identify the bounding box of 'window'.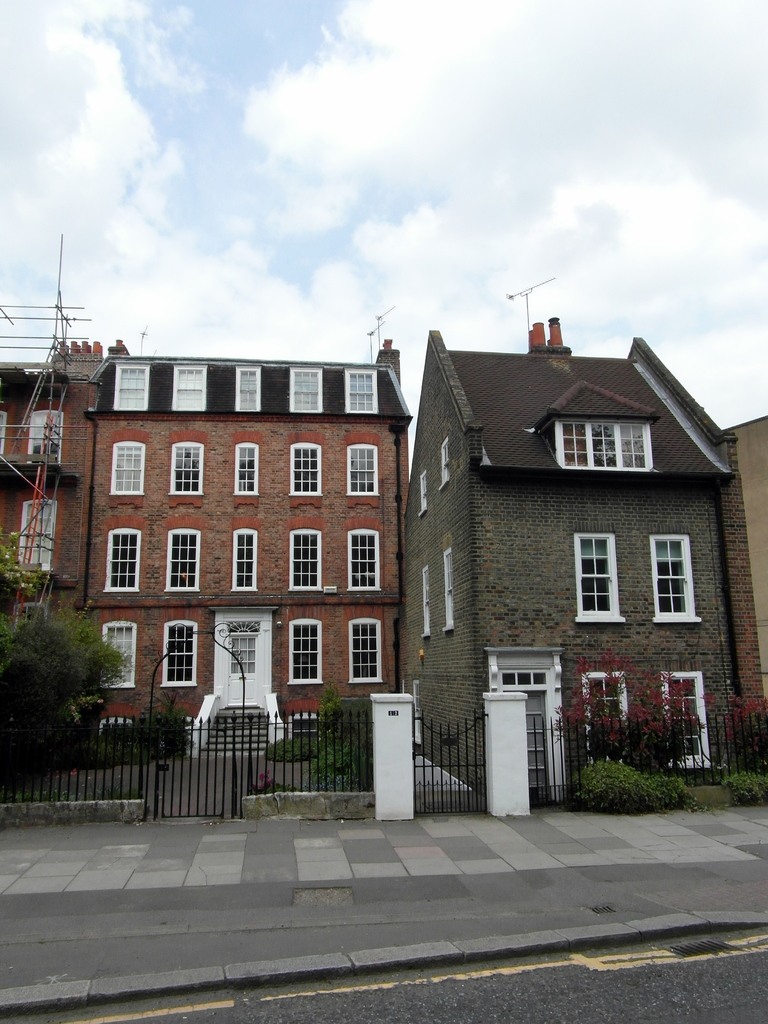
[left=344, top=524, right=381, bottom=600].
